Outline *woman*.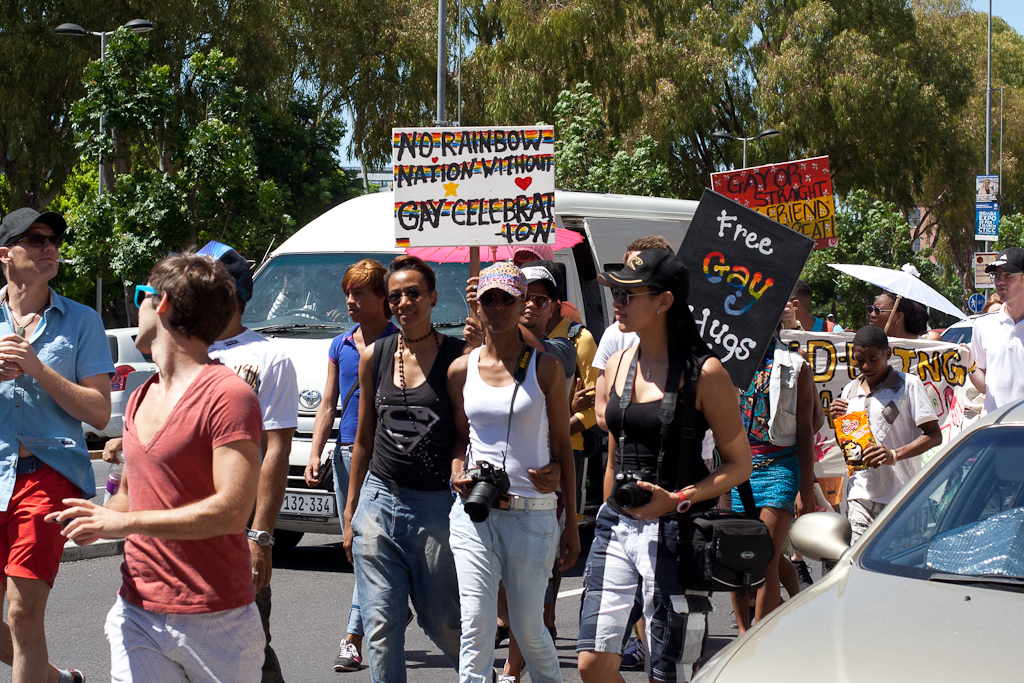
Outline: bbox=(859, 289, 926, 347).
